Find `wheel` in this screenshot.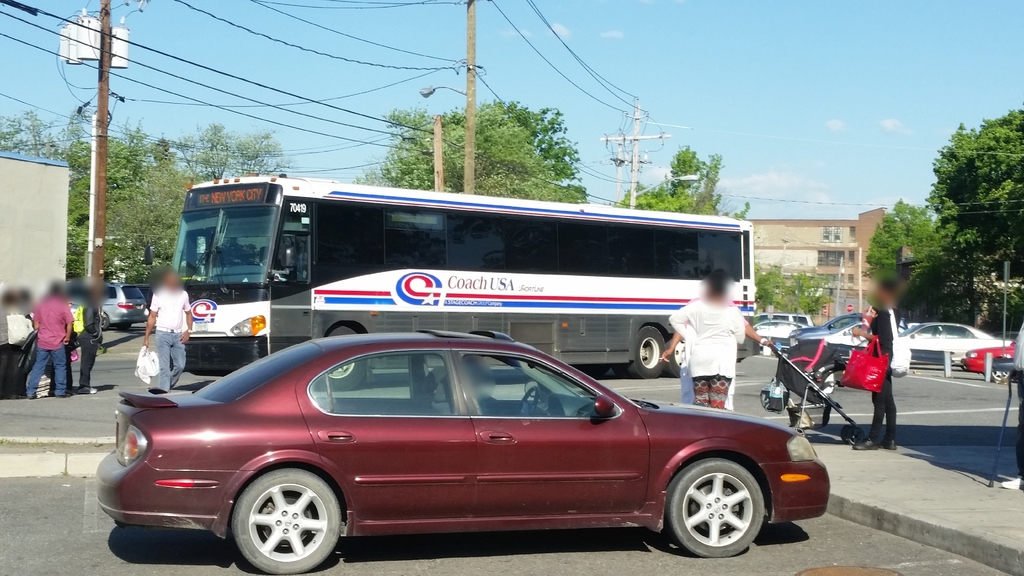
The bounding box for `wheel` is l=842, t=426, r=863, b=445.
